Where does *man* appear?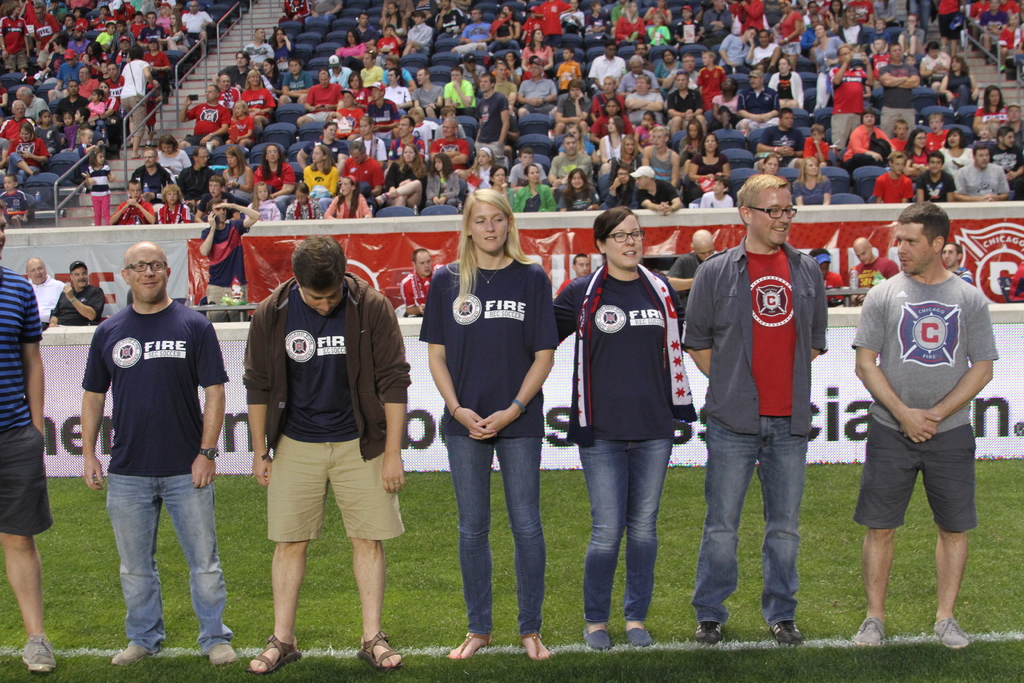
Appears at crop(353, 12, 382, 47).
